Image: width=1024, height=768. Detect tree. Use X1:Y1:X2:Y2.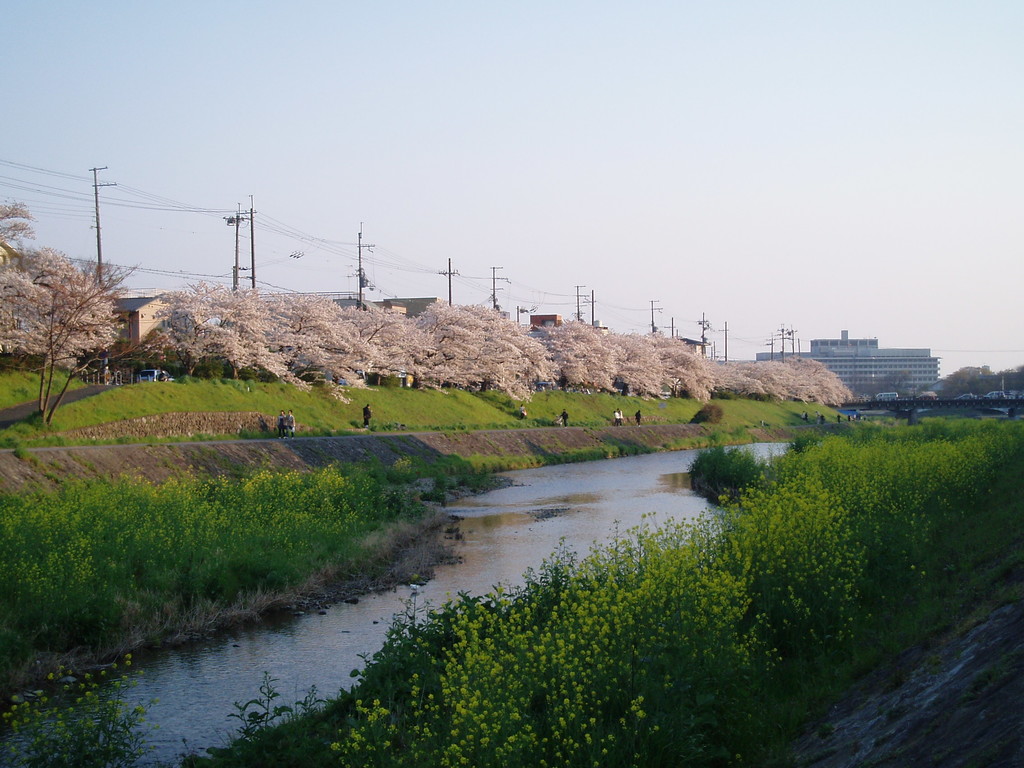
744:359:770:399.
